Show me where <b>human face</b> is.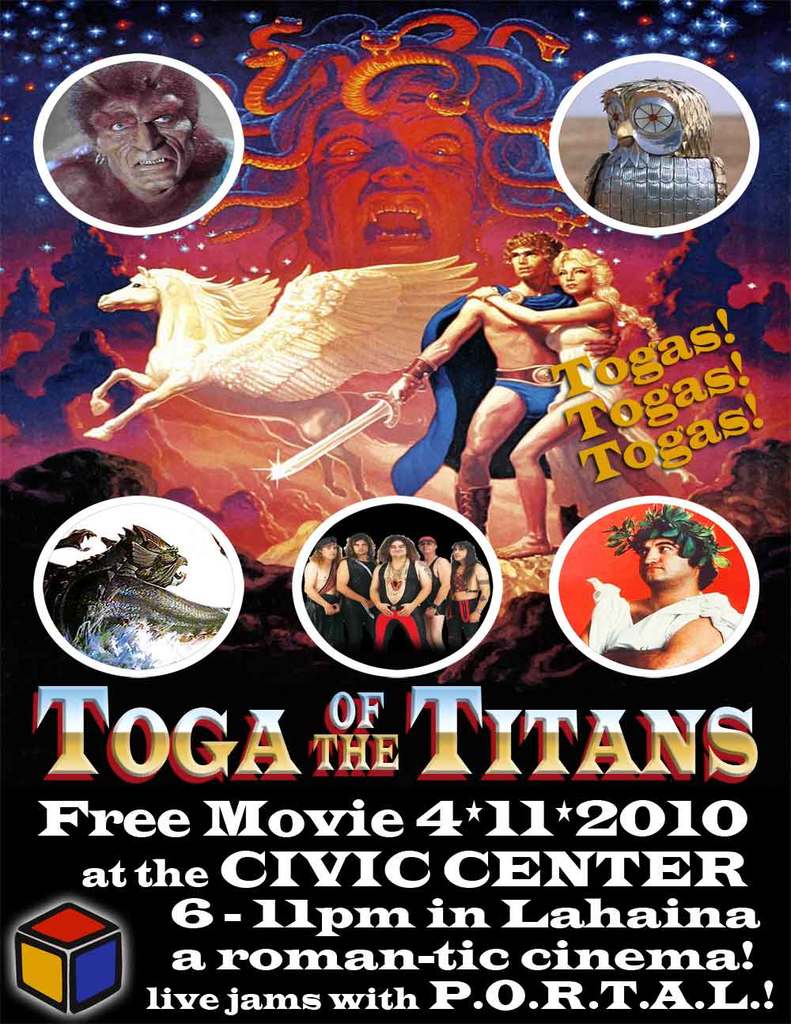
<b>human face</b> is at rect(421, 540, 435, 556).
